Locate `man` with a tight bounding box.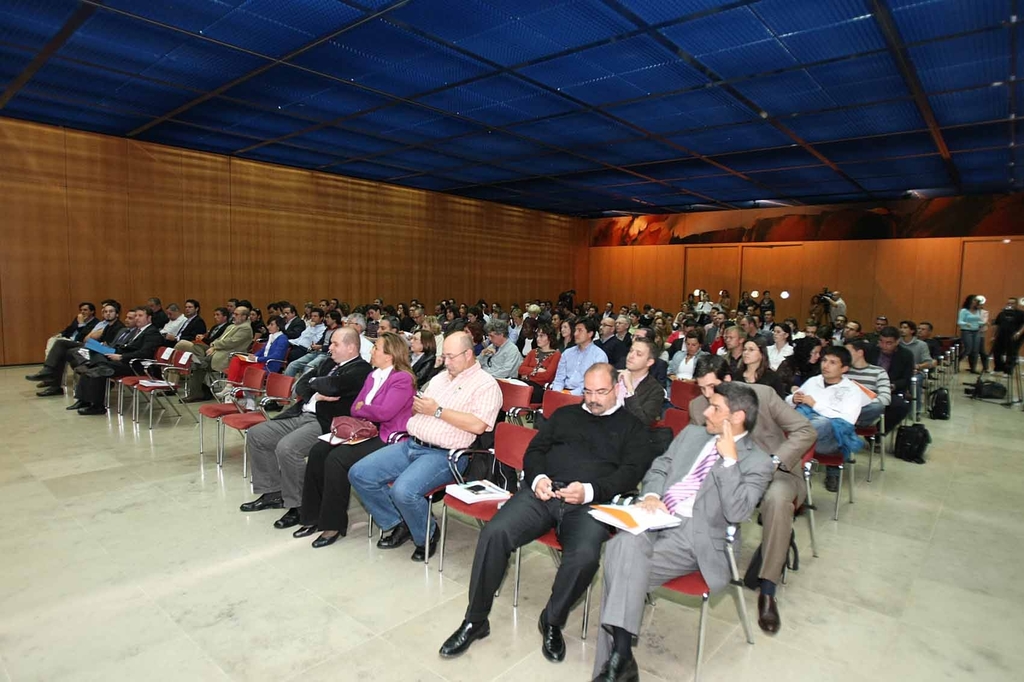
<box>239,330,378,530</box>.
